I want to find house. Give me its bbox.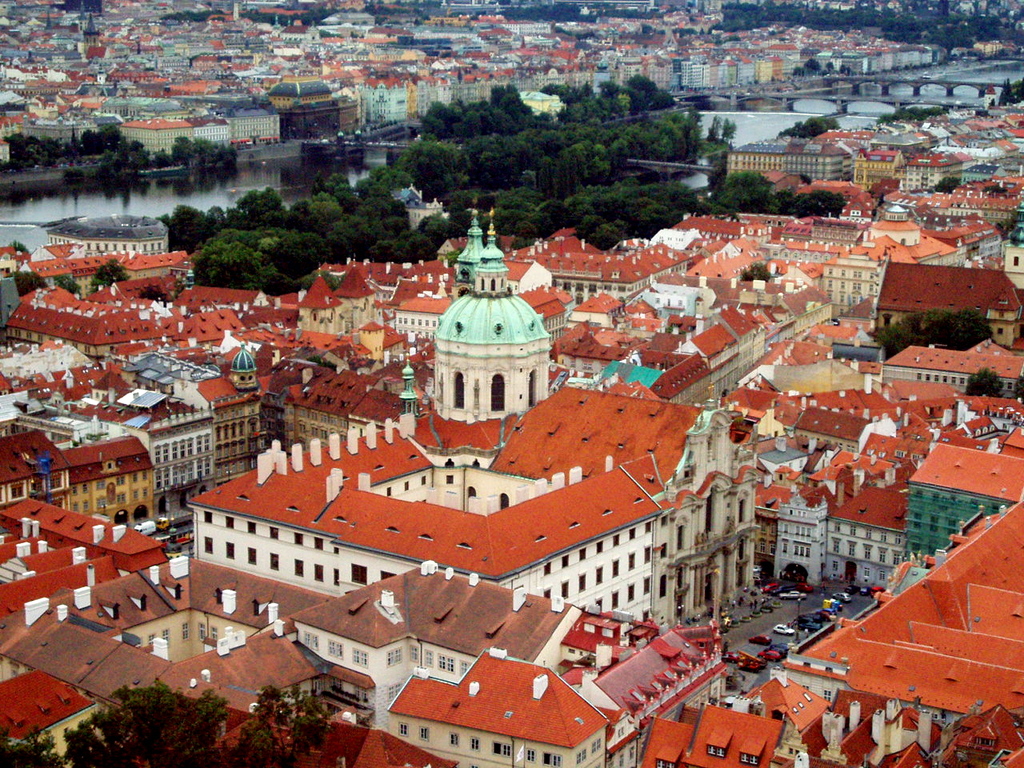
select_region(727, 672, 837, 742).
